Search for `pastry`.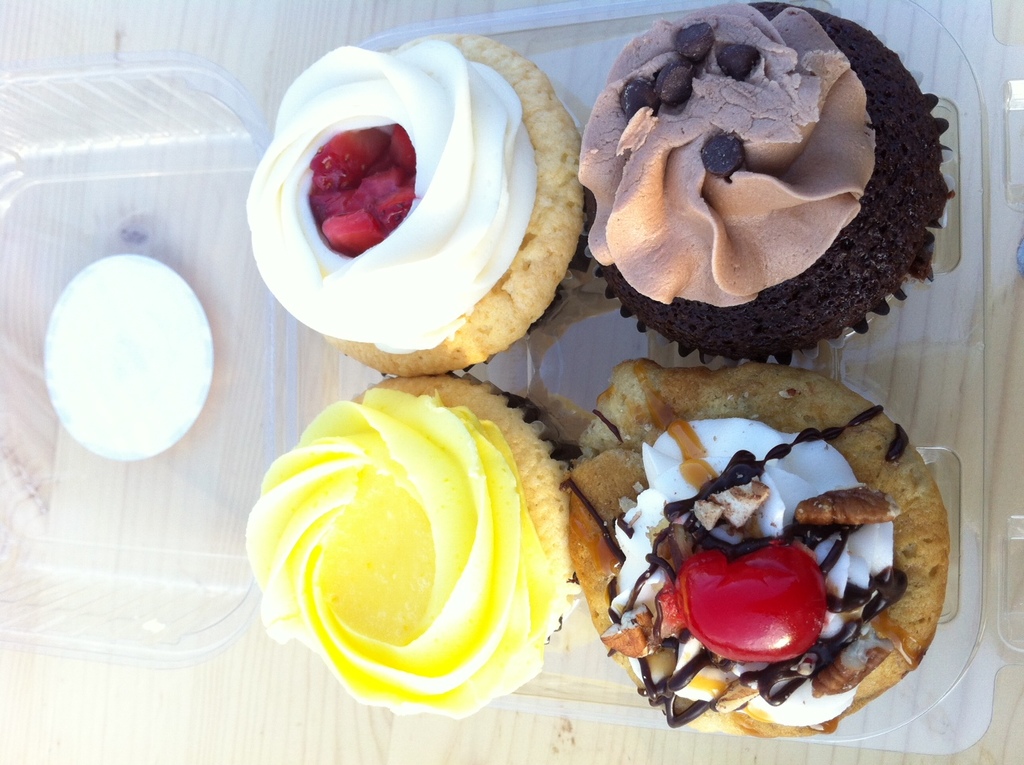
Found at box=[243, 379, 580, 730].
